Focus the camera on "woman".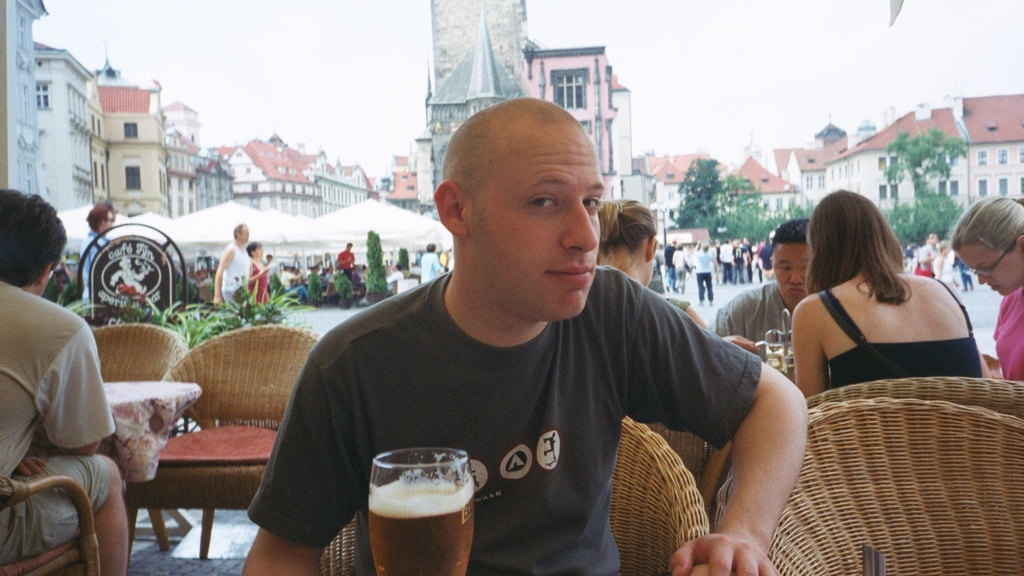
Focus region: <region>950, 185, 1021, 383</region>.
